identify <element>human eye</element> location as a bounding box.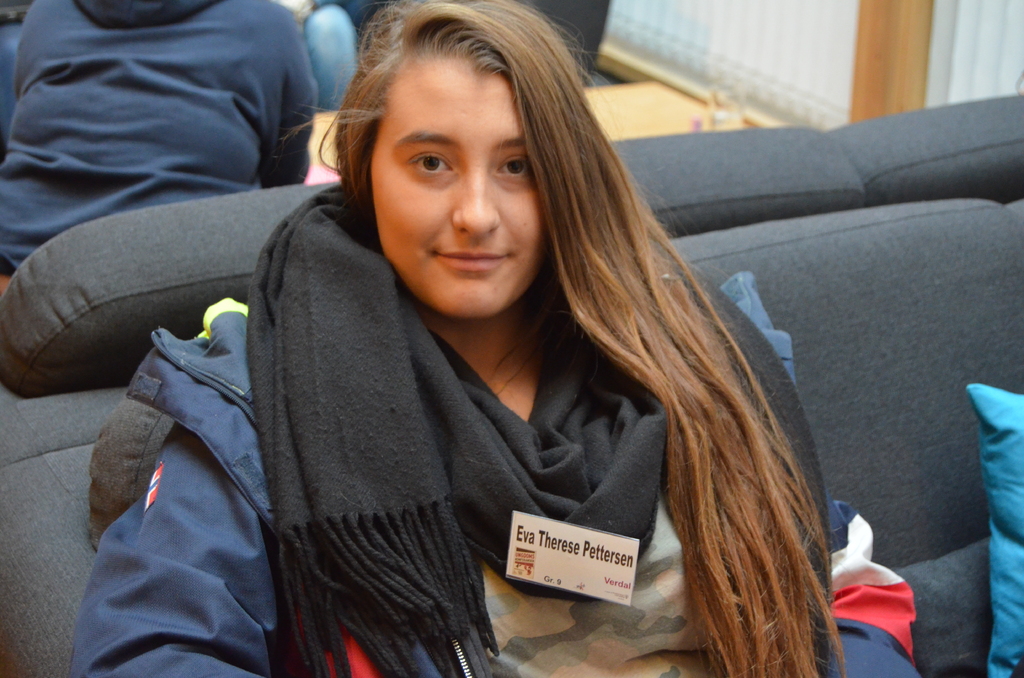
detection(491, 152, 536, 183).
